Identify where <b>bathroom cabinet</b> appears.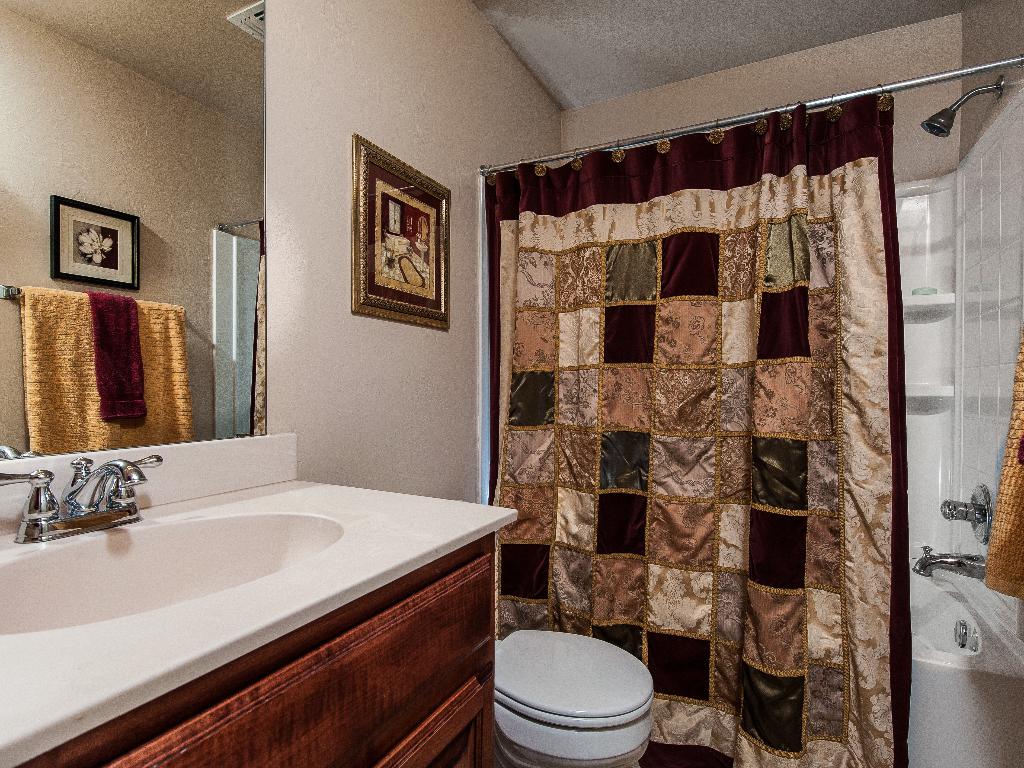
Appears at l=0, t=469, r=520, b=767.
